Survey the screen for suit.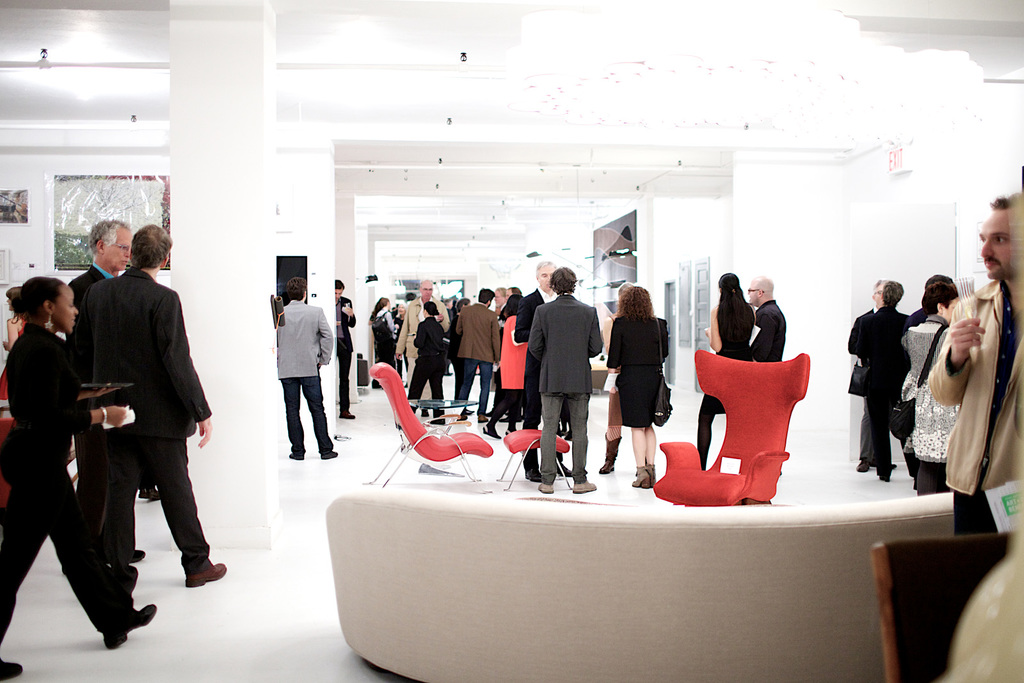
Survey found: 844:304:886:460.
